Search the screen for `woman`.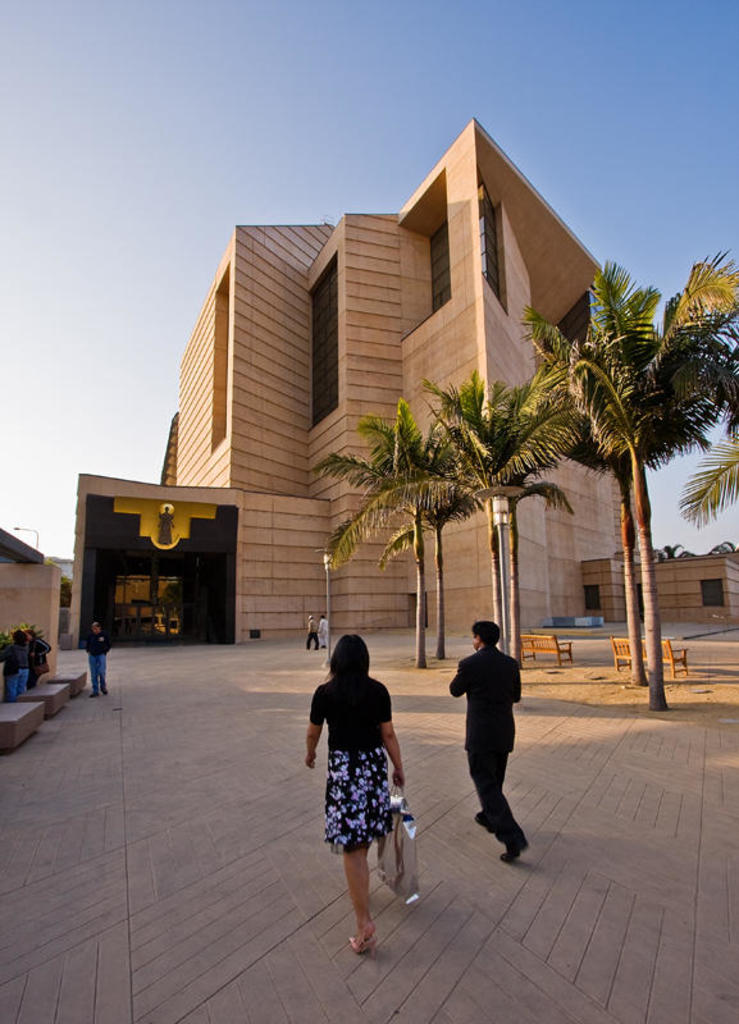
Found at rect(310, 616, 426, 941).
